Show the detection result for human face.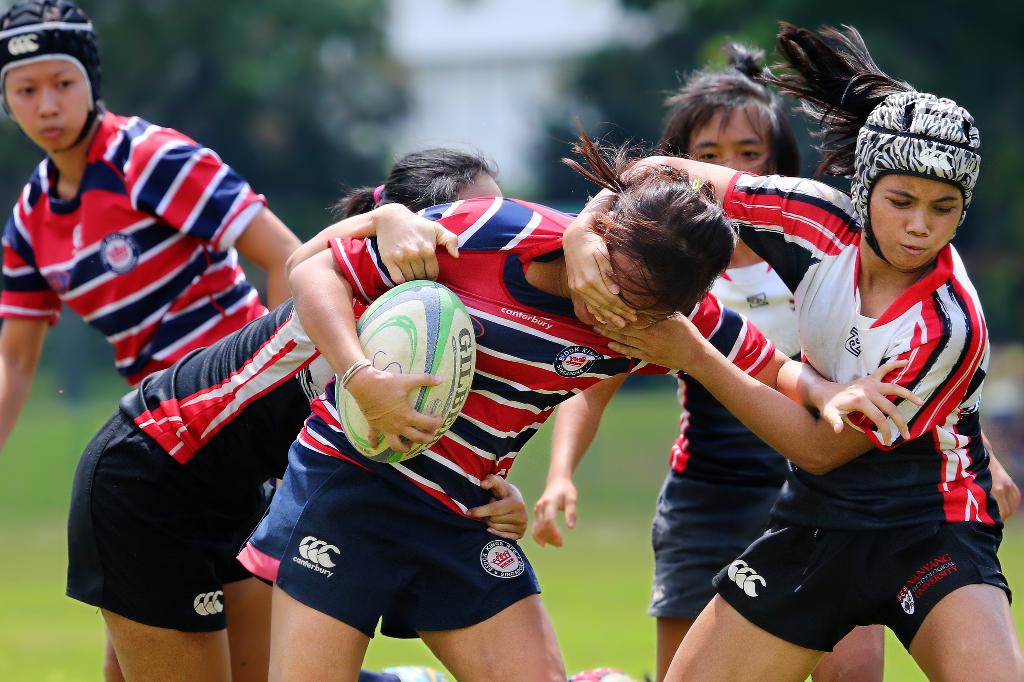
[x1=870, y1=178, x2=964, y2=268].
